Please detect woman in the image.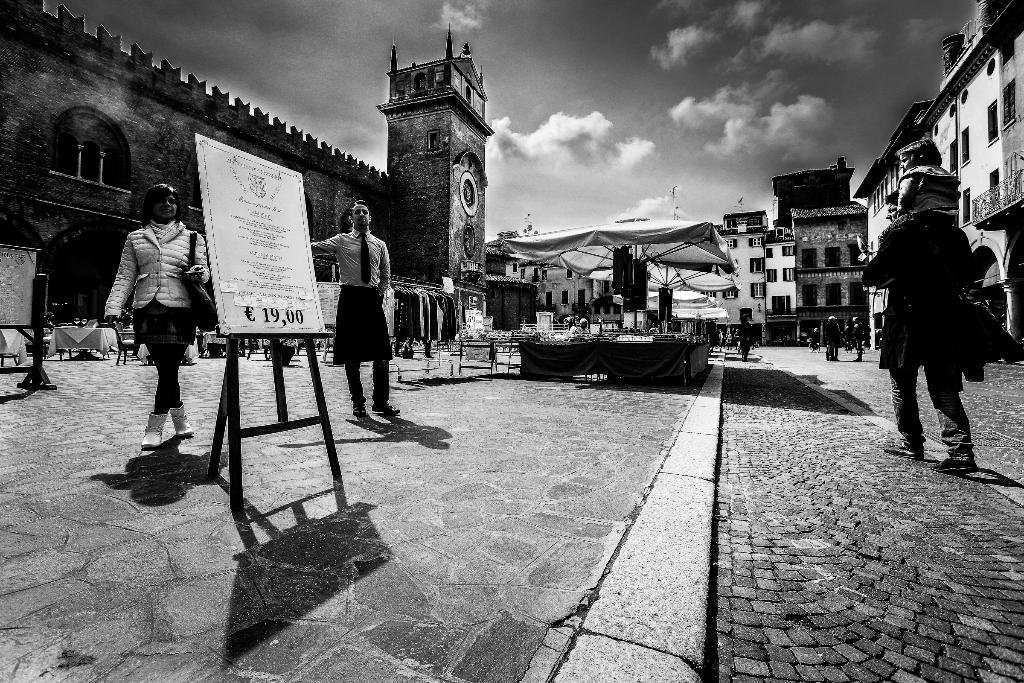
bbox=[106, 179, 202, 459].
